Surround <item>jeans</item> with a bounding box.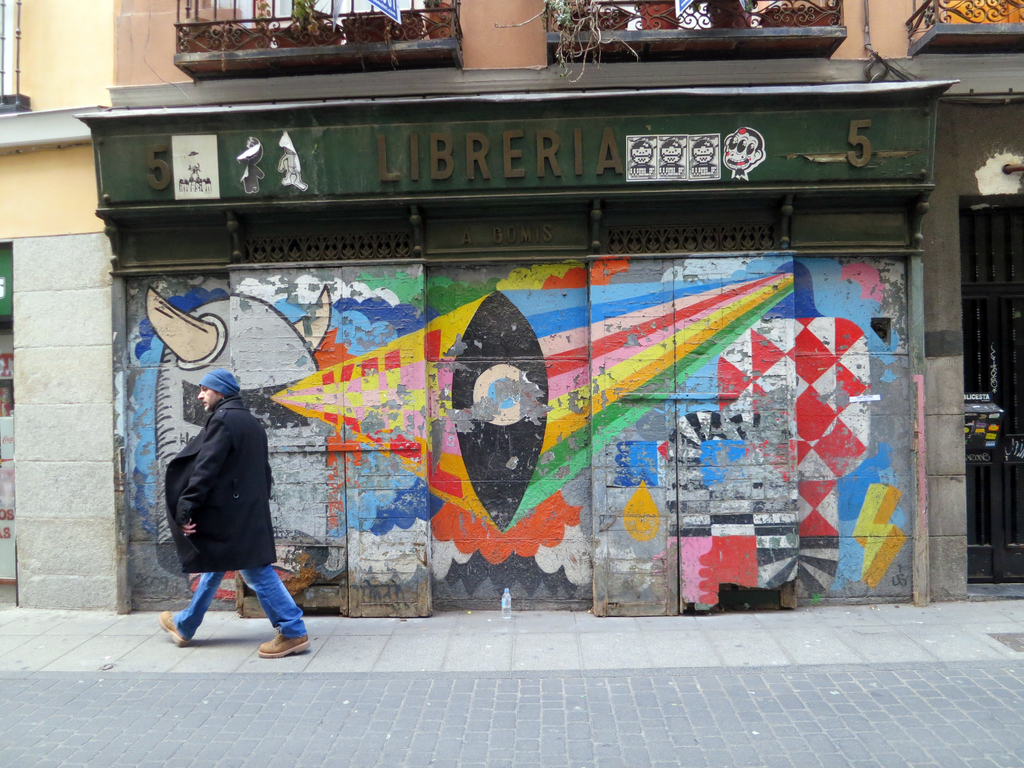
[179,536,298,646].
